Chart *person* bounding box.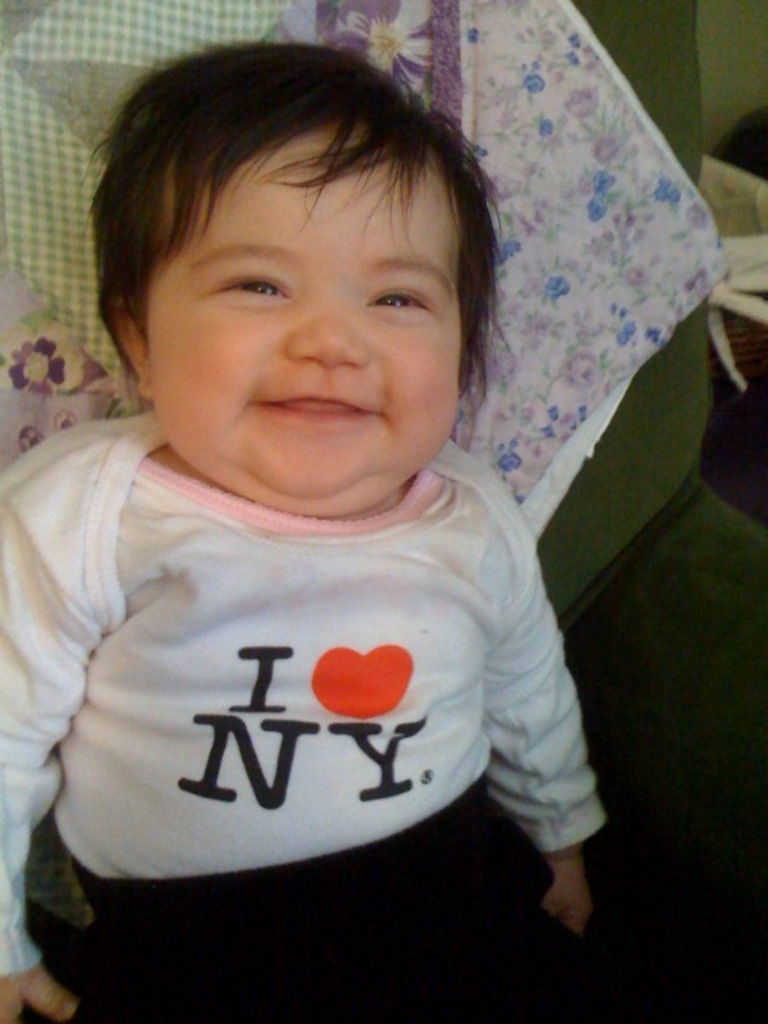
Charted: 0,40,605,1022.
